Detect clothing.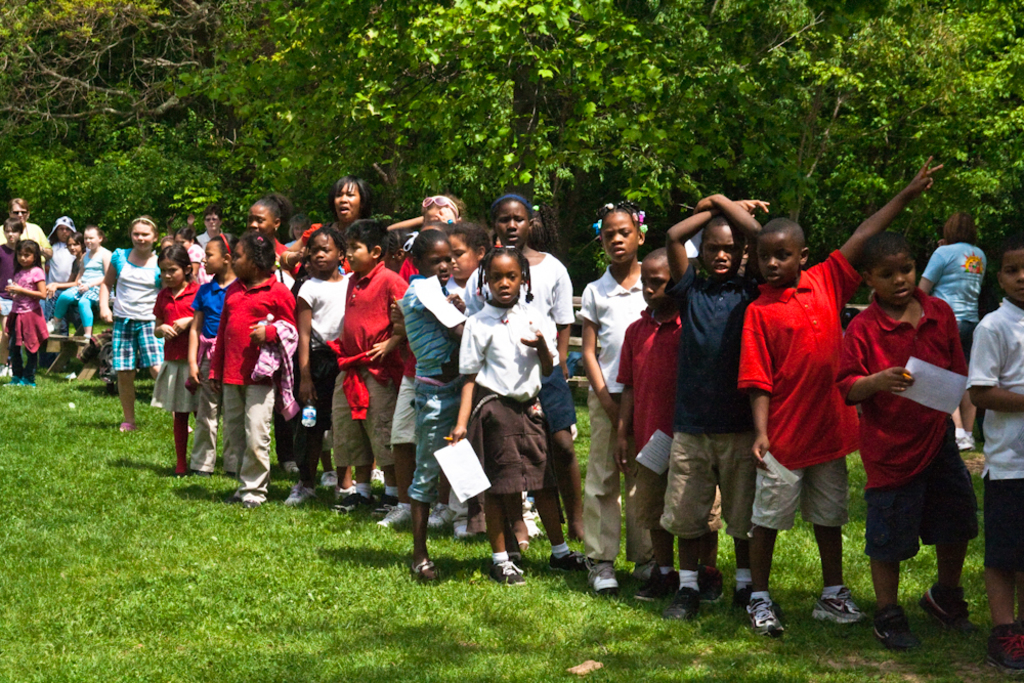
Detected at 465:254:571:431.
